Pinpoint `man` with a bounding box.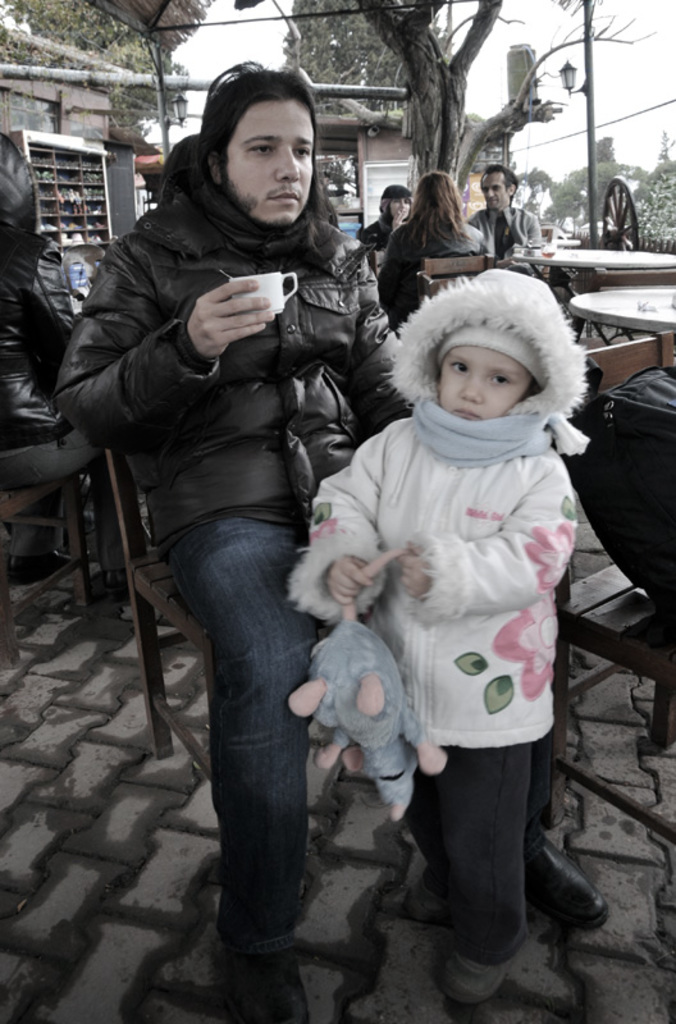
79 91 641 1023.
